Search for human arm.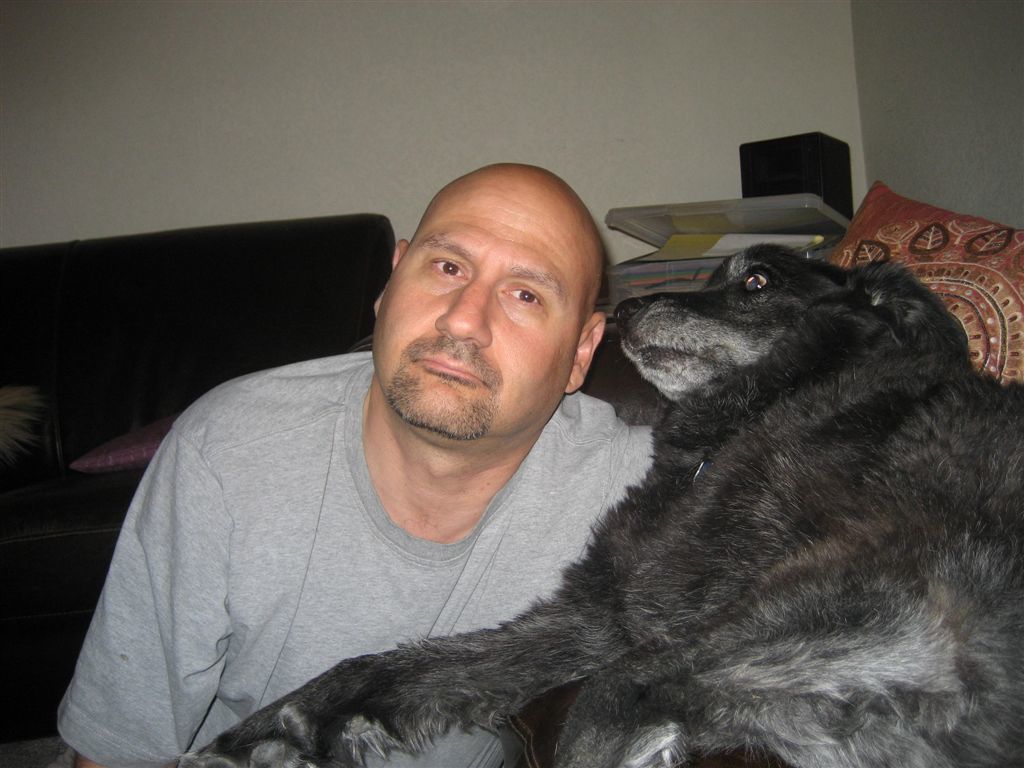
Found at detection(59, 443, 227, 767).
